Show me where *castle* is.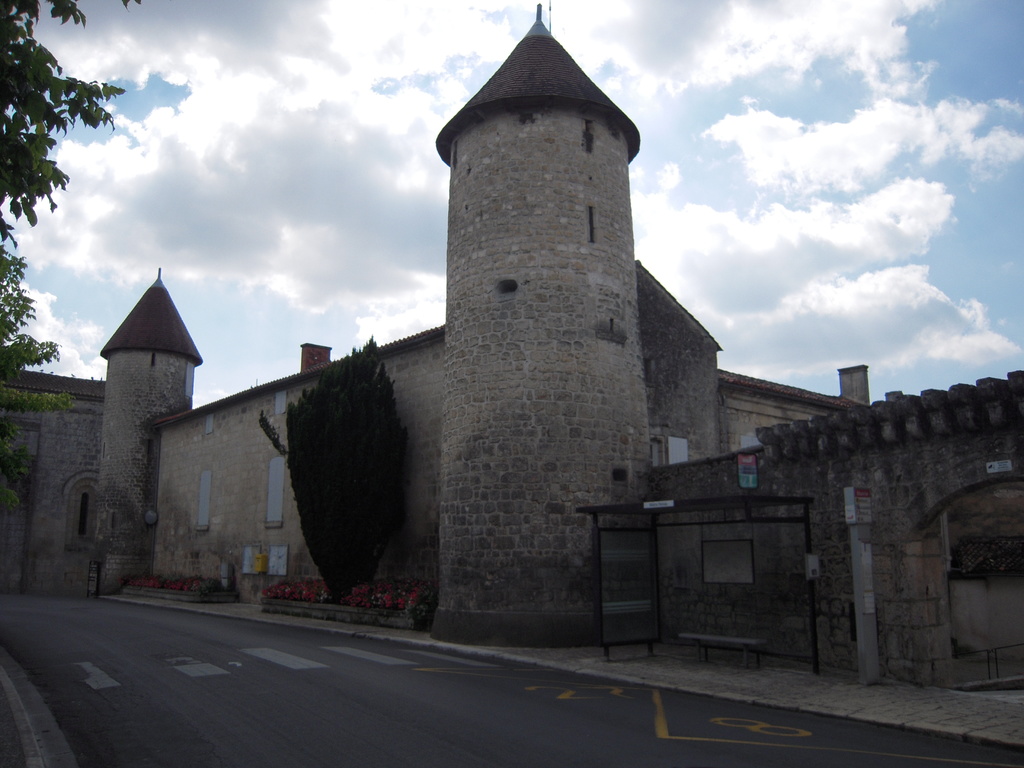
*castle* is at select_region(58, 8, 971, 688).
